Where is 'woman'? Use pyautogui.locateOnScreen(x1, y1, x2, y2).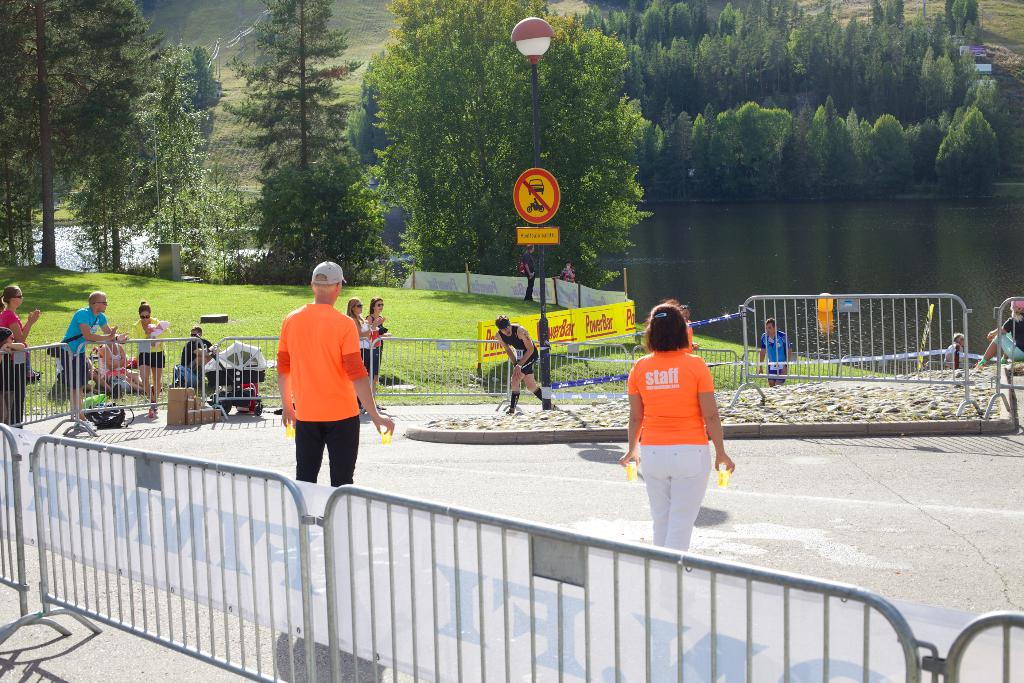
pyautogui.locateOnScreen(0, 284, 40, 431).
